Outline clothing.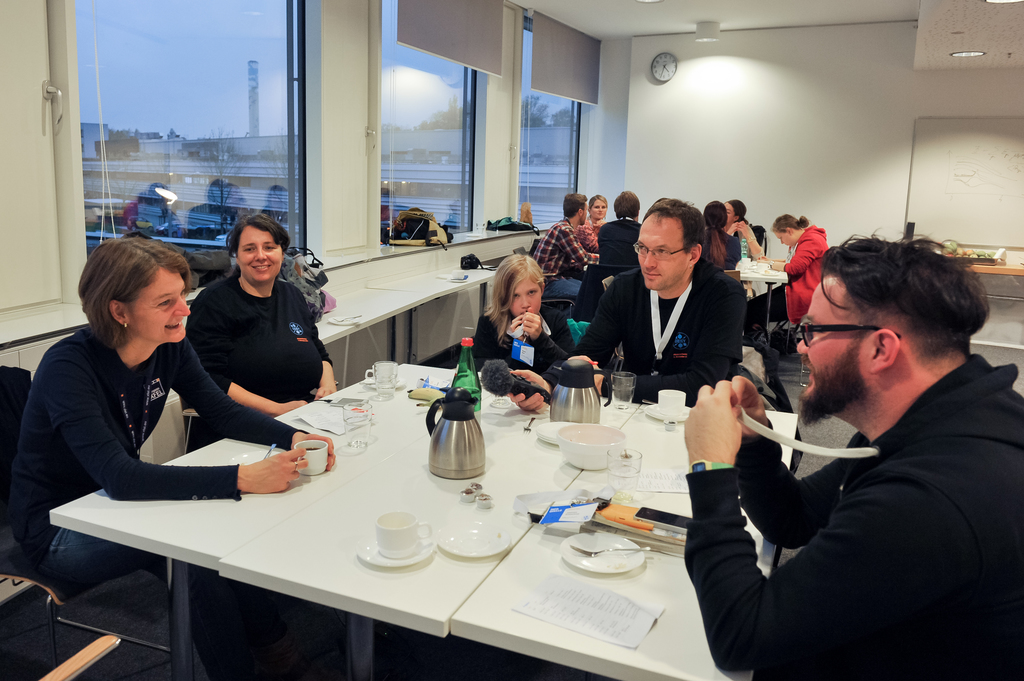
Outline: left=749, top=222, right=826, bottom=340.
